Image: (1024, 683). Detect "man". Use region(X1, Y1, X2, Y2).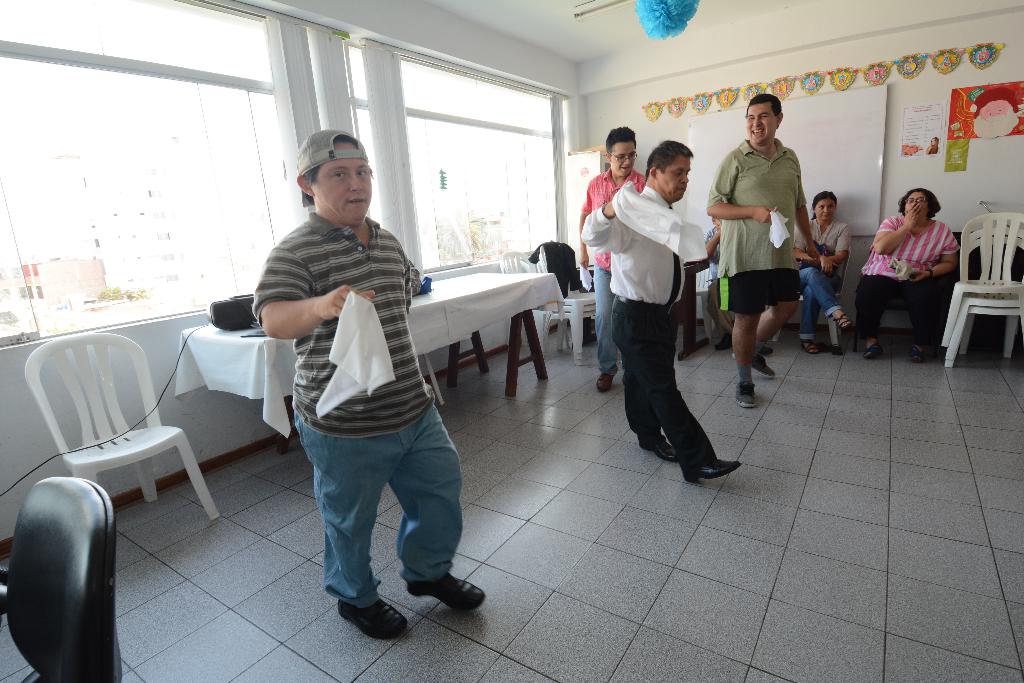
region(703, 214, 736, 348).
